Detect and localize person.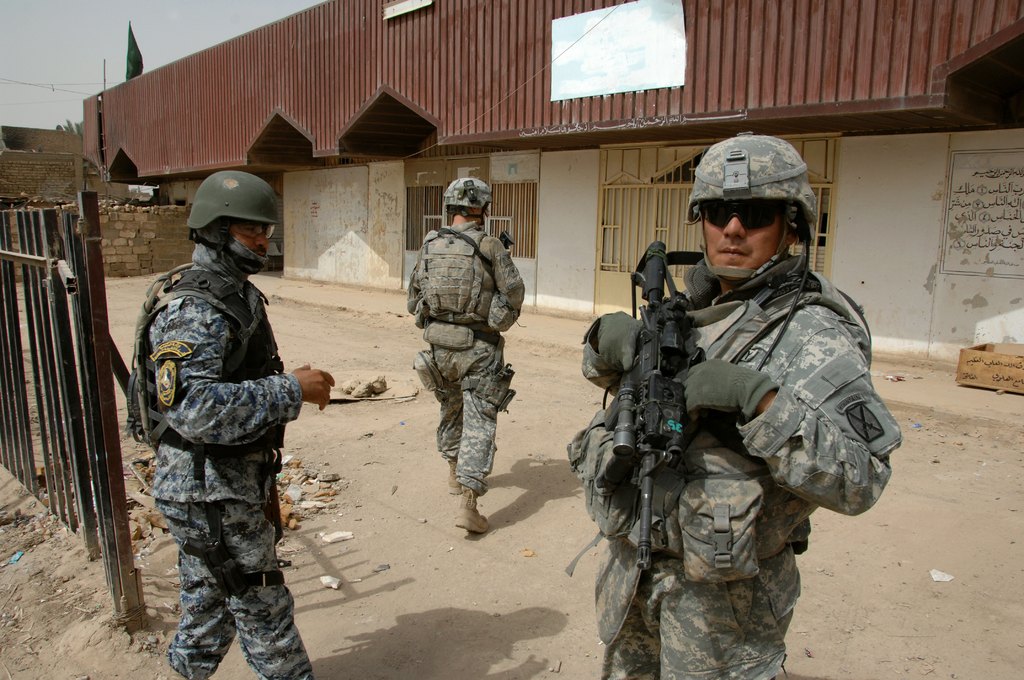
Localized at bbox=[124, 165, 339, 679].
